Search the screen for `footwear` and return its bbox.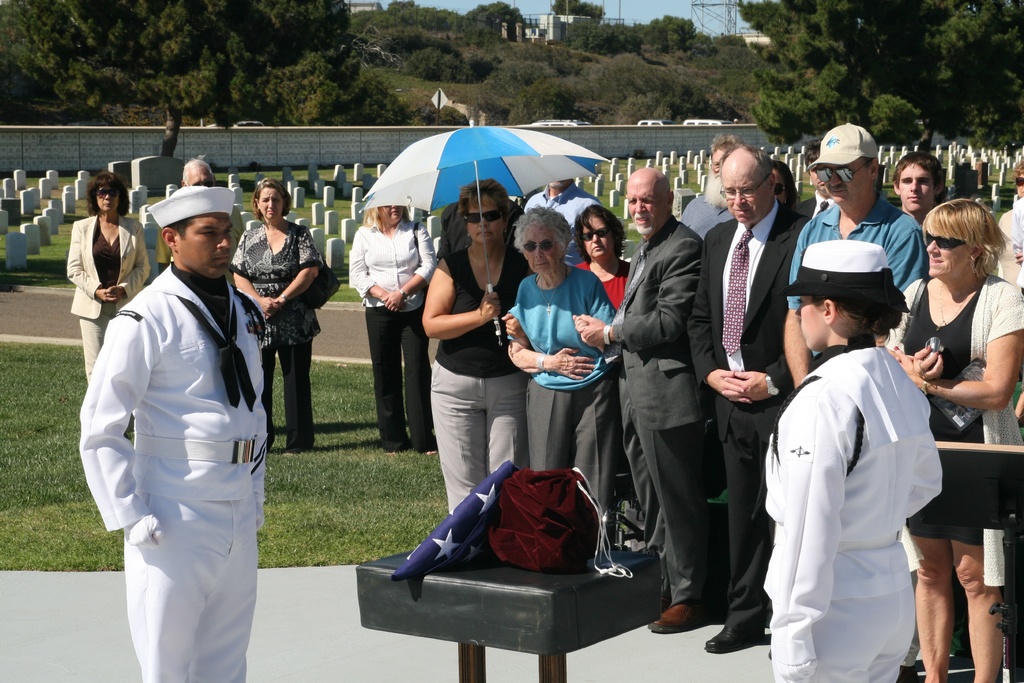
Found: (x1=706, y1=619, x2=764, y2=652).
